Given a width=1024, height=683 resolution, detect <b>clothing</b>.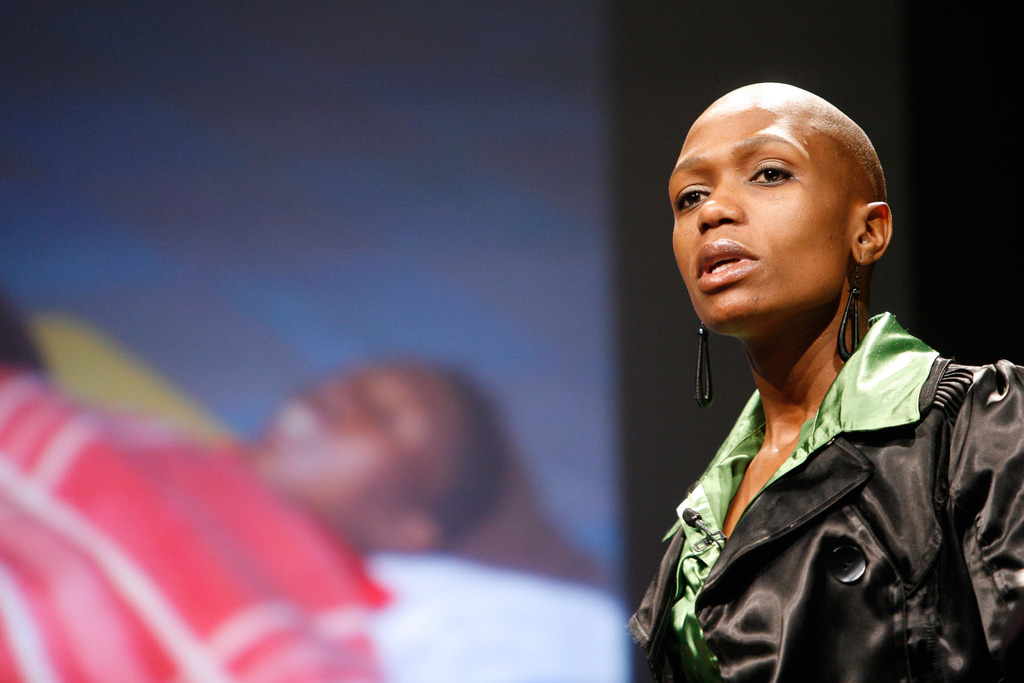
bbox=[625, 310, 1023, 682].
